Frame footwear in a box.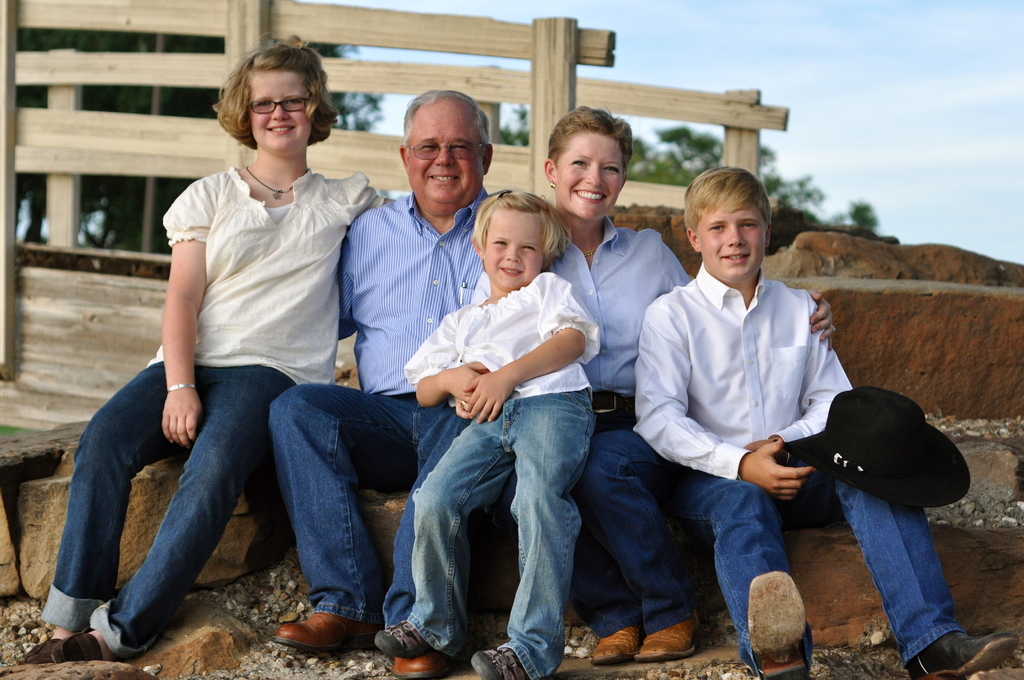
x1=744 y1=570 x2=807 y2=679.
